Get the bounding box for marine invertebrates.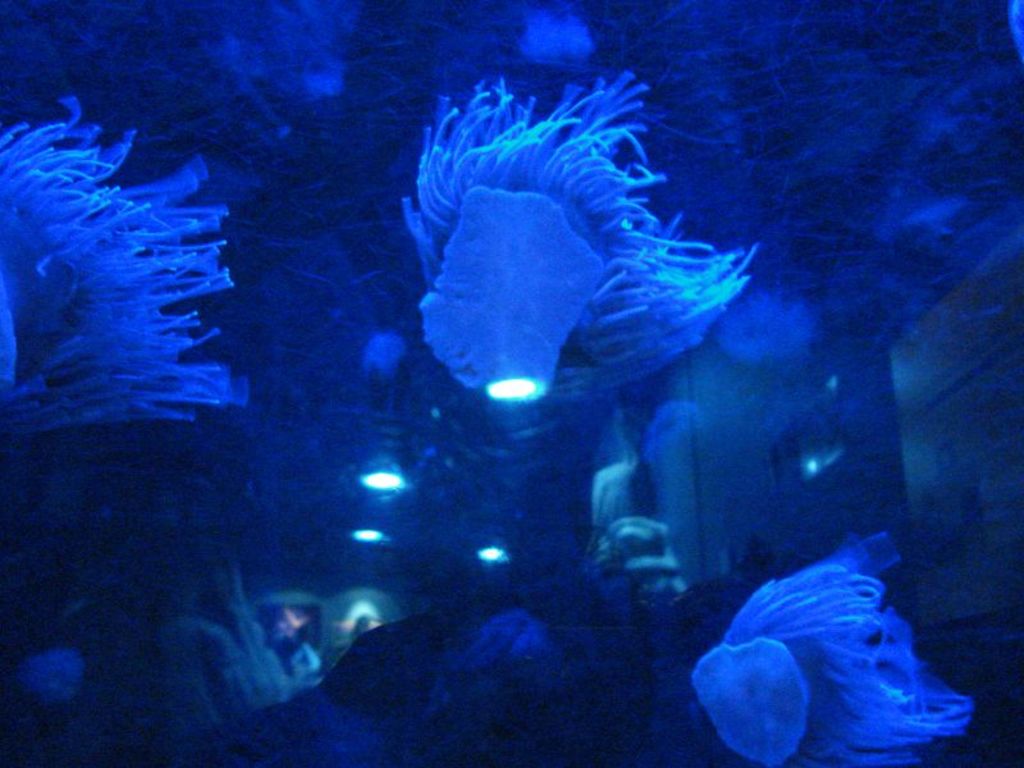
pyautogui.locateOnScreen(19, 640, 96, 712).
